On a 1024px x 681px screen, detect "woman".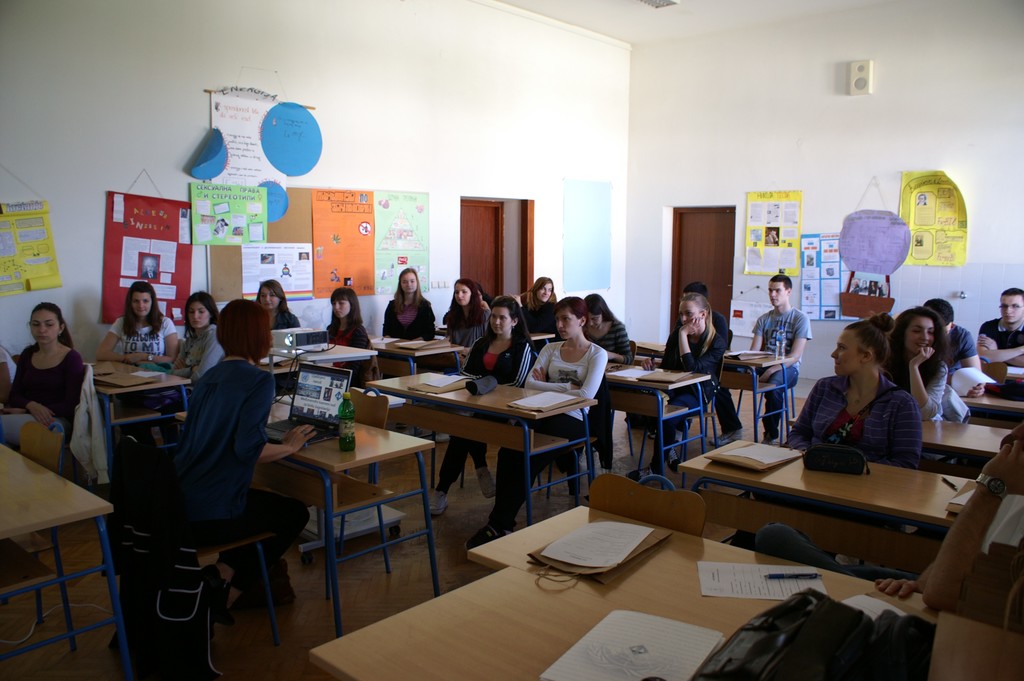
<box>430,298,535,516</box>.
